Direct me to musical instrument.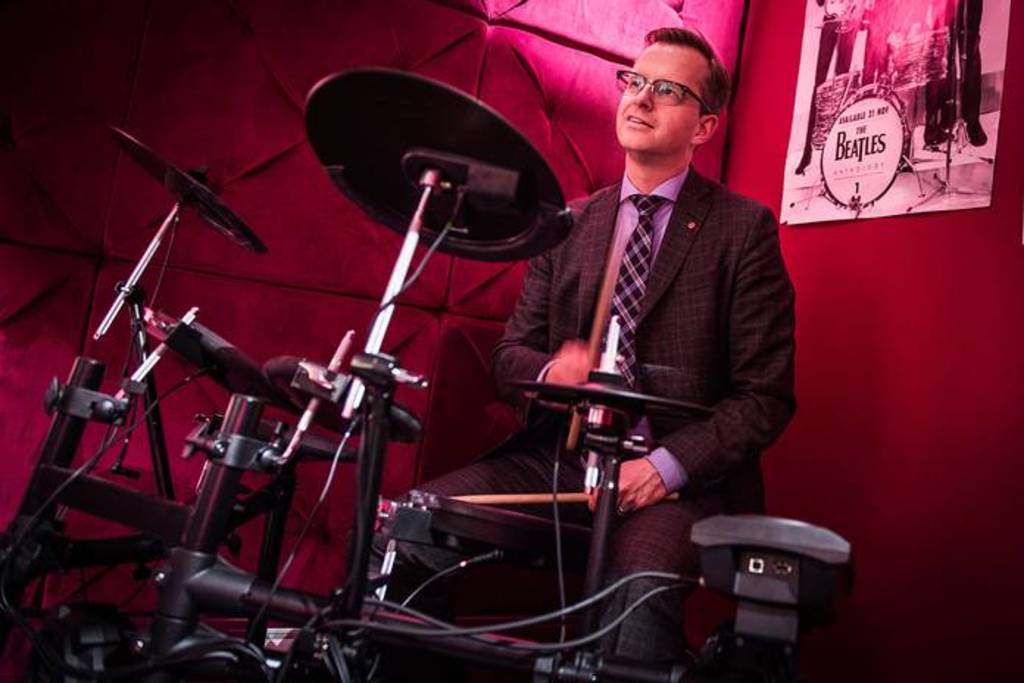
Direction: bbox(109, 125, 274, 249).
